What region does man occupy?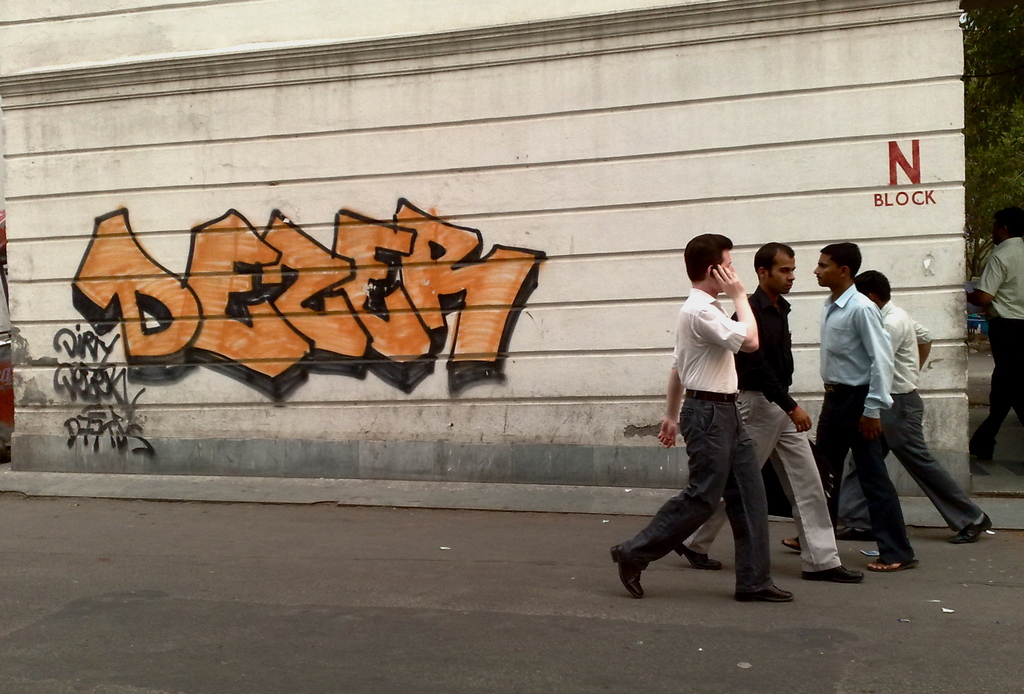
(left=831, top=268, right=988, bottom=544).
